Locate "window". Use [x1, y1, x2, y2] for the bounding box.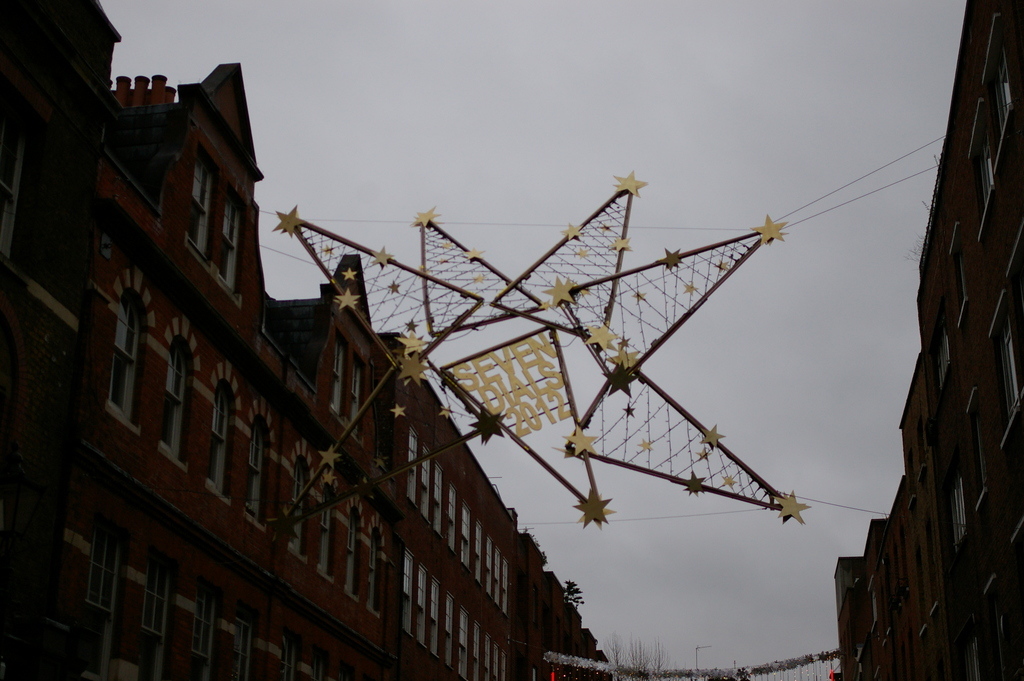
[484, 637, 493, 680].
